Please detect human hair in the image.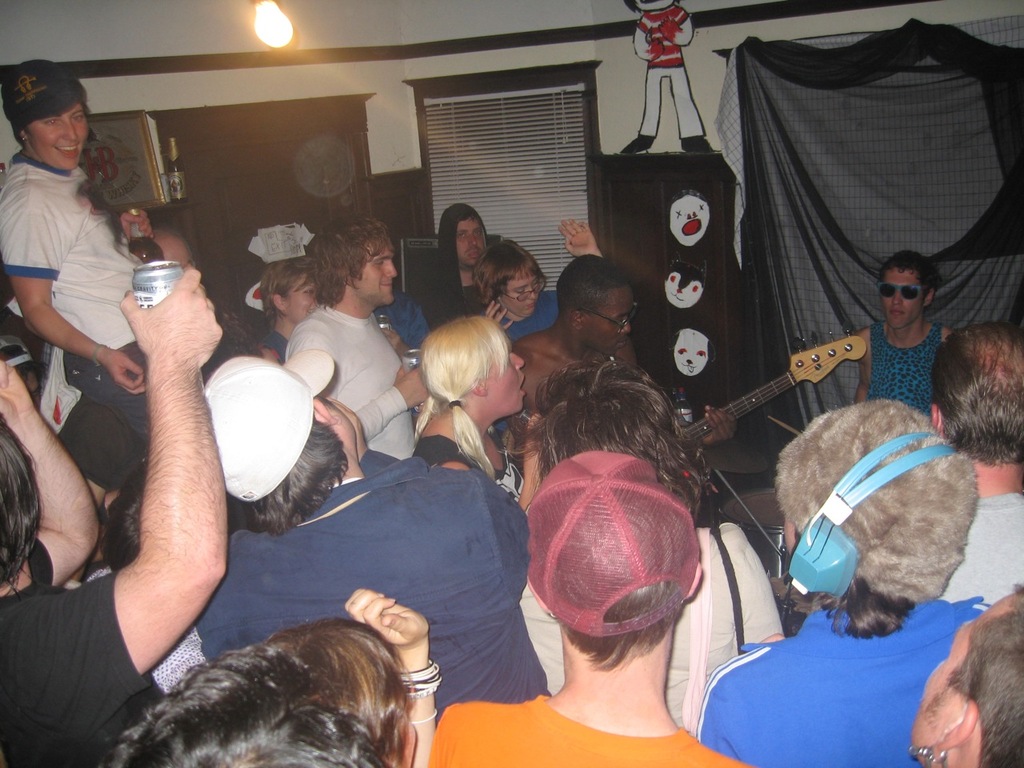
Rect(528, 482, 690, 672).
